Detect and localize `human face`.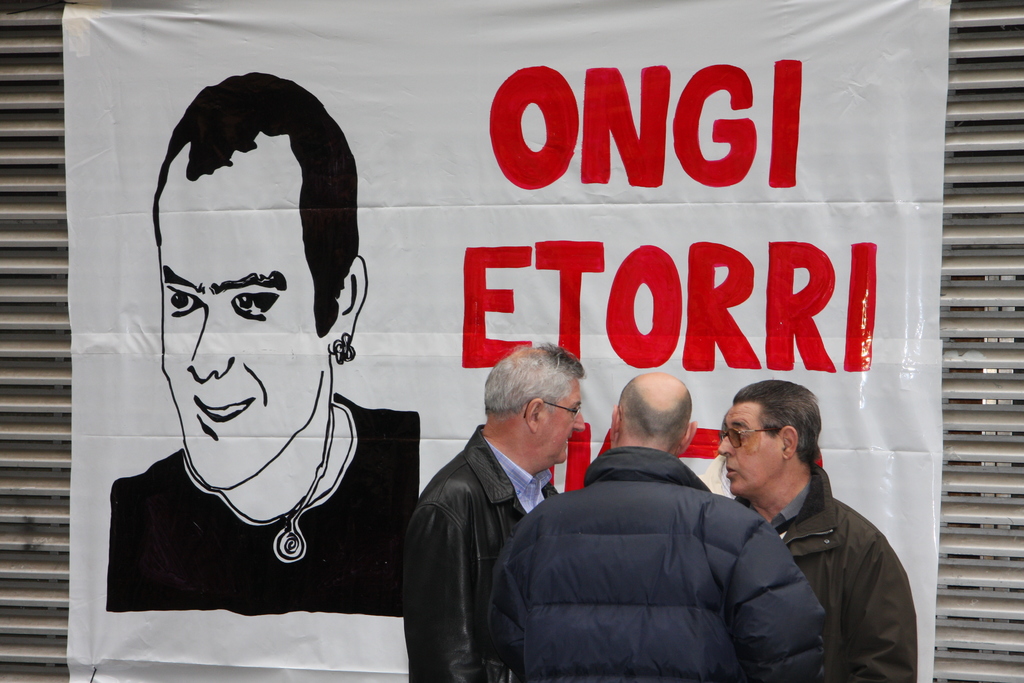
Localized at 538,377,588,467.
